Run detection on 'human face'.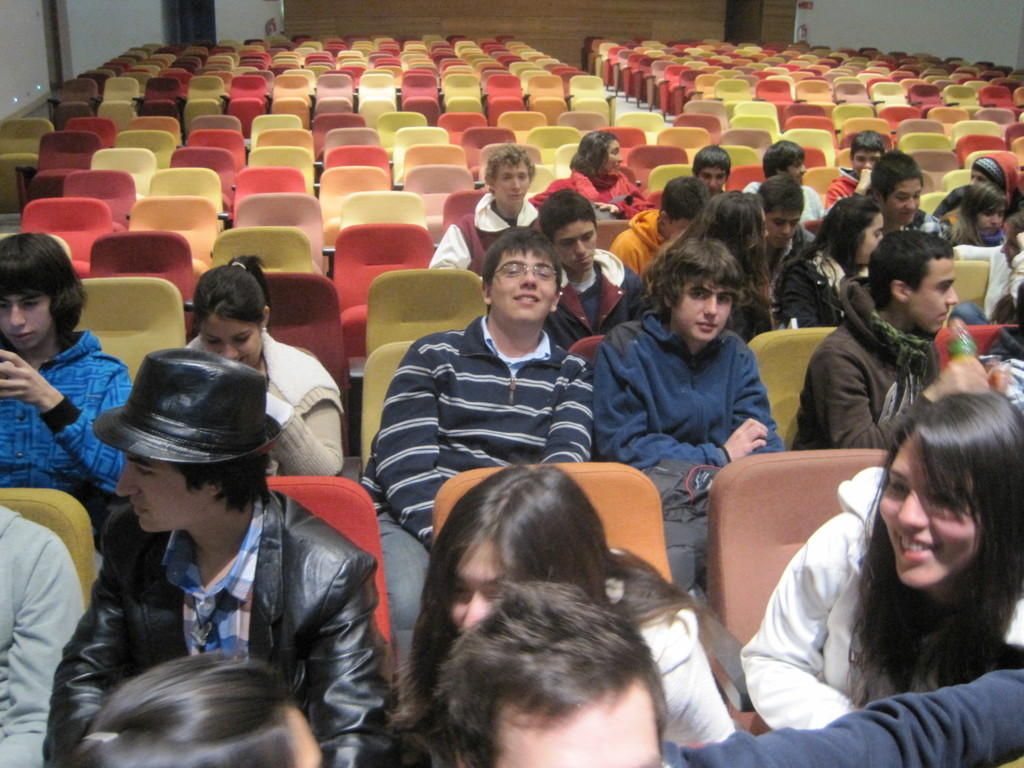
Result: bbox(495, 165, 532, 206).
